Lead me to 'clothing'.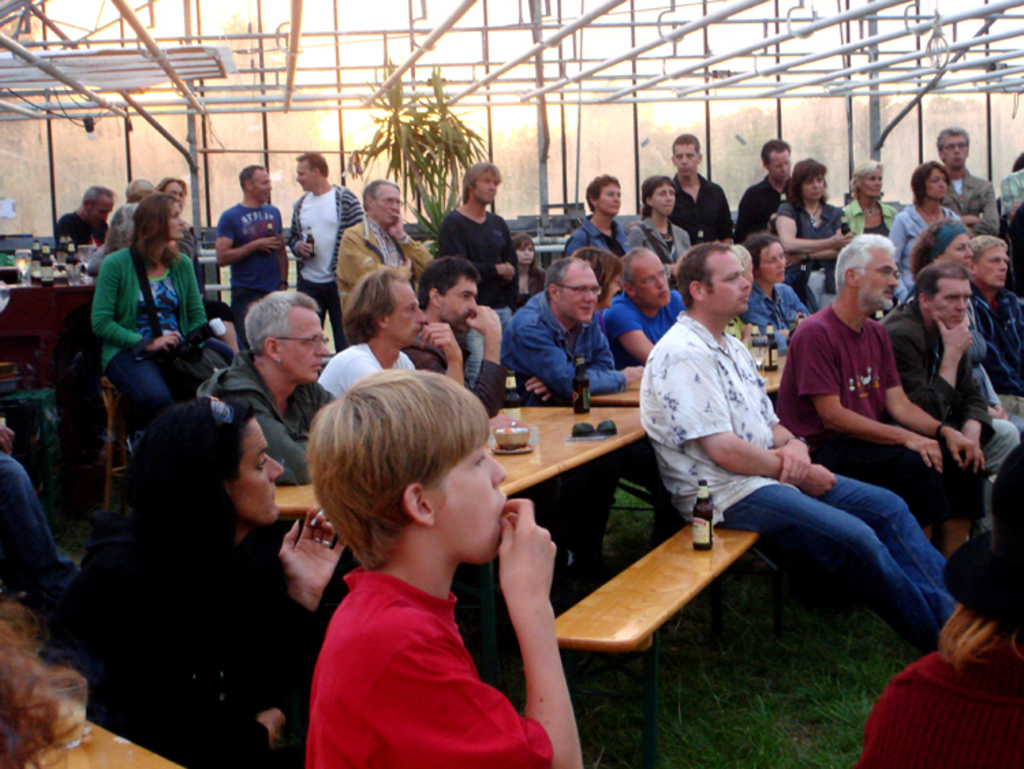
Lead to <bbox>289, 178, 365, 347</bbox>.
